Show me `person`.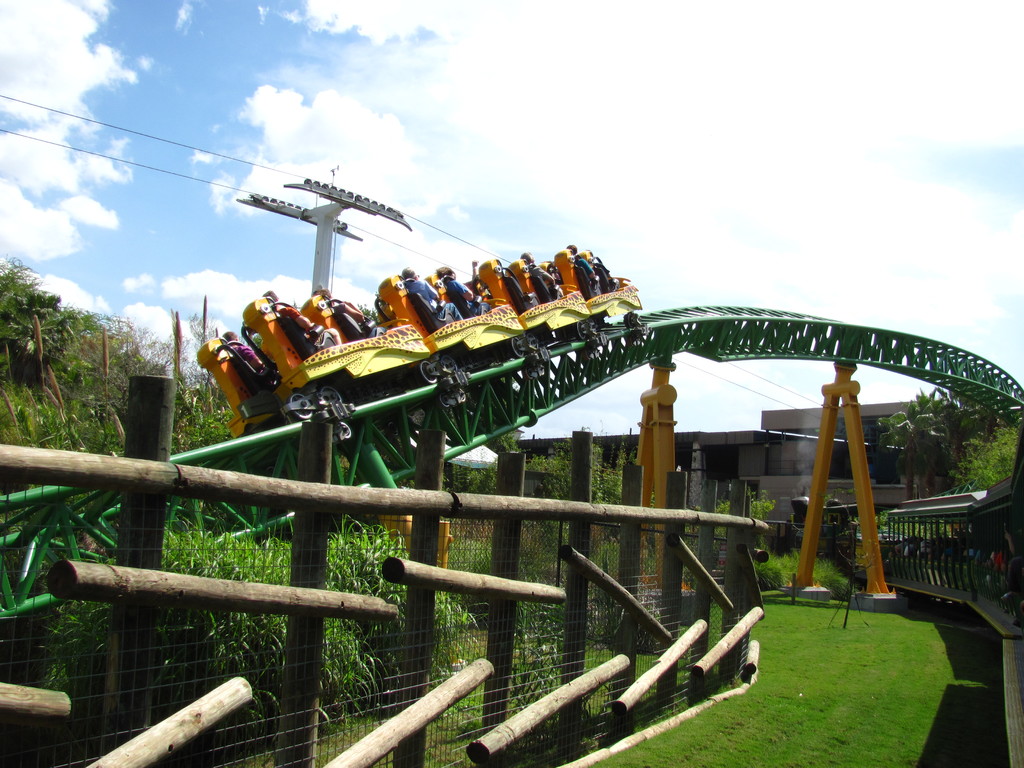
`person` is here: (x1=570, y1=241, x2=600, y2=302).
